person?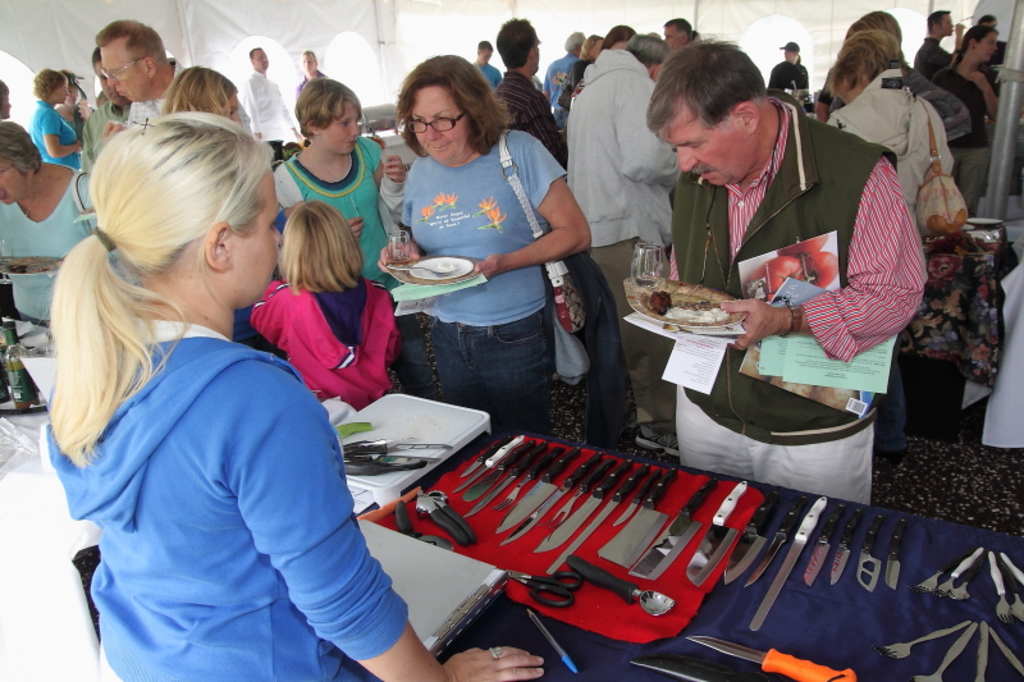
BBox(157, 64, 247, 122)
